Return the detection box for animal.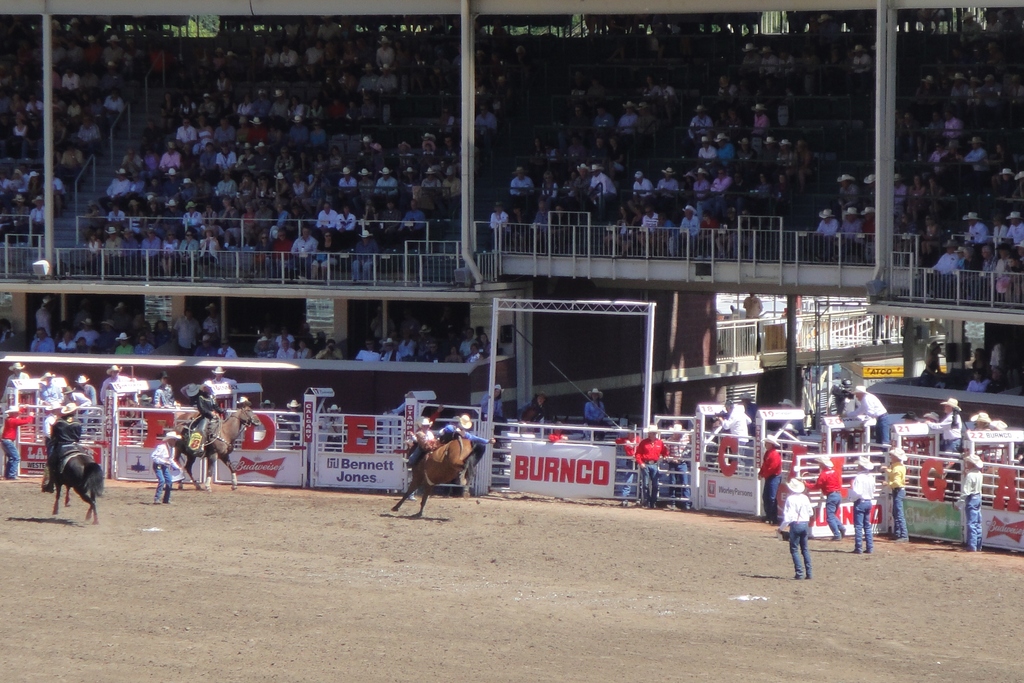
BBox(384, 421, 484, 514).
